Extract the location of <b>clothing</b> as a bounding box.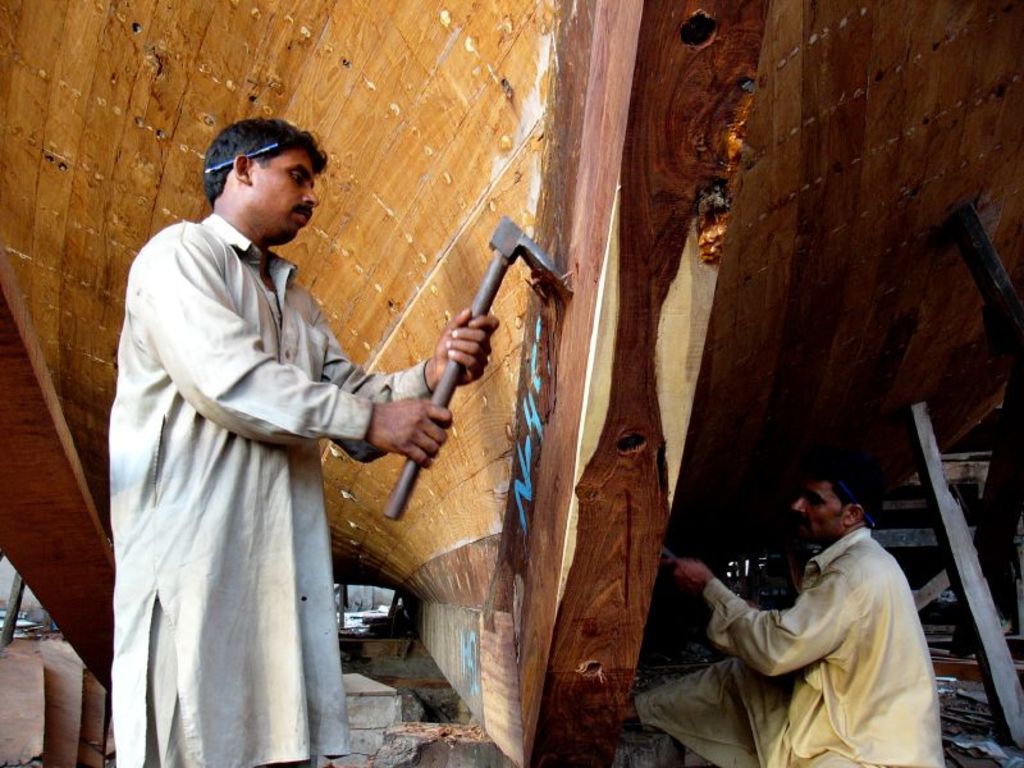
box=[111, 161, 410, 765].
